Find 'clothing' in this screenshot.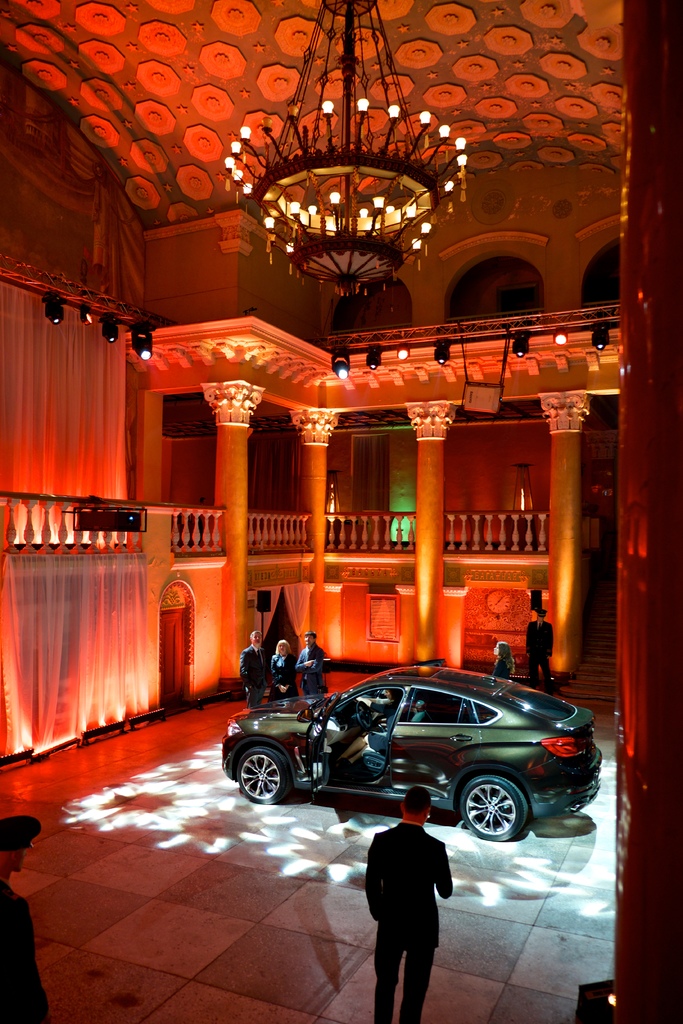
The bounding box for 'clothing' is region(266, 644, 293, 707).
